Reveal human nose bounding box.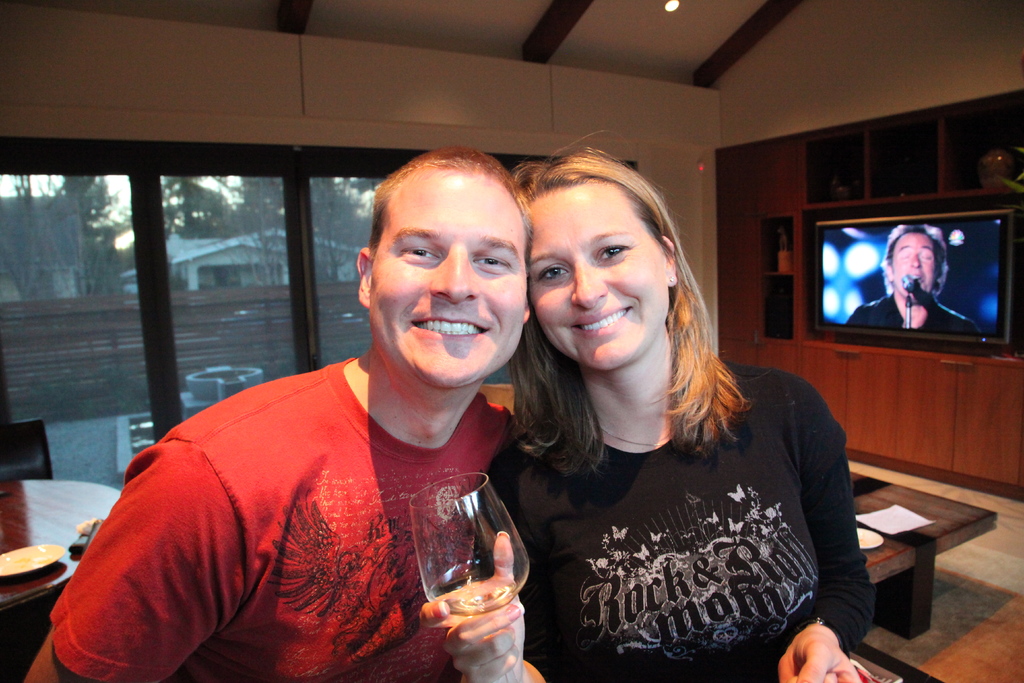
Revealed: [429, 248, 481, 299].
